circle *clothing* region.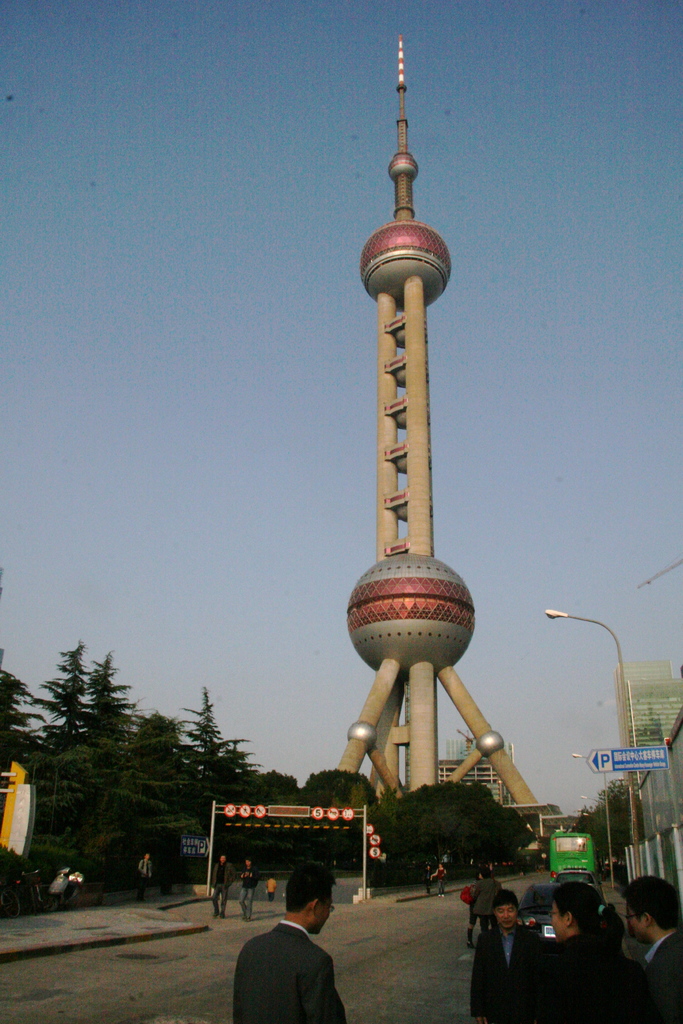
Region: {"x1": 506, "y1": 938, "x2": 626, "y2": 1023}.
